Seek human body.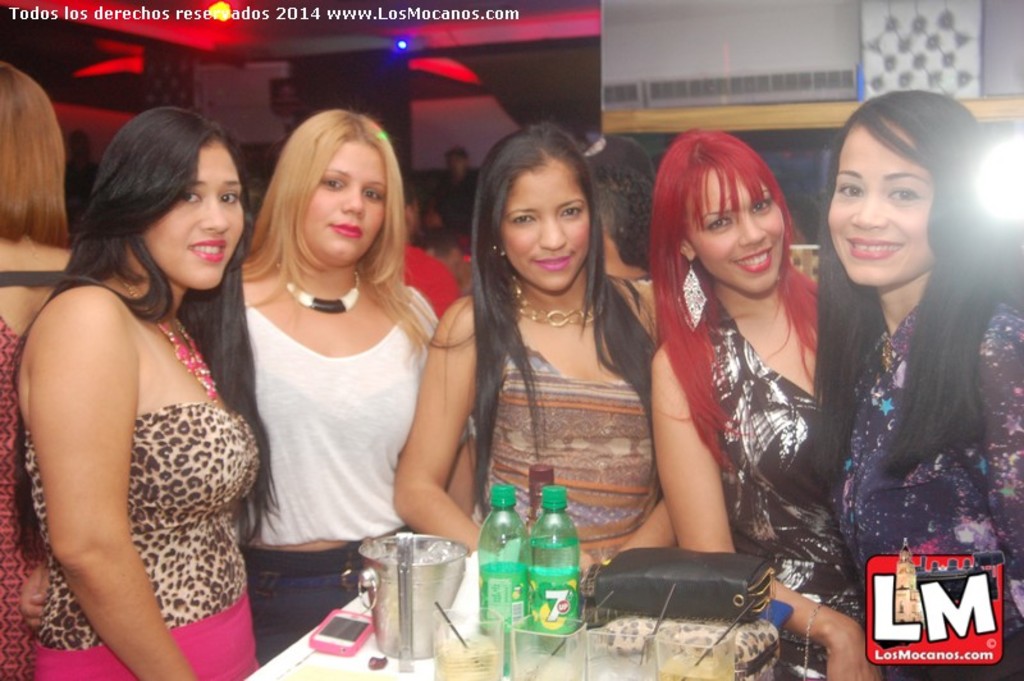
(left=396, top=241, right=458, bottom=317).
